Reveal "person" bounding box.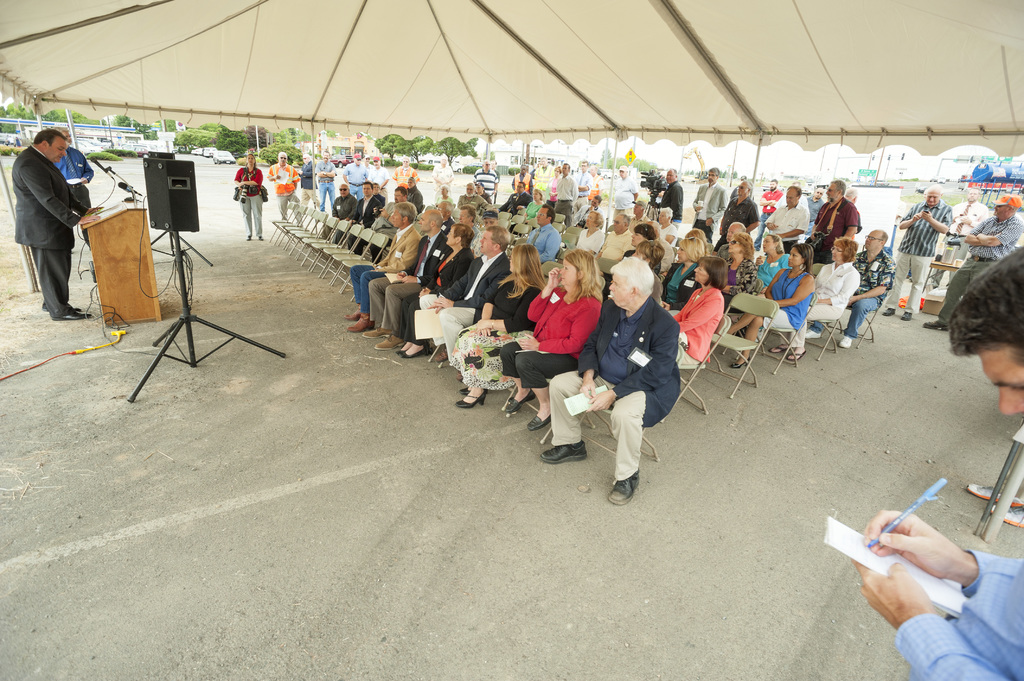
Revealed: [left=230, top=154, right=262, bottom=239].
